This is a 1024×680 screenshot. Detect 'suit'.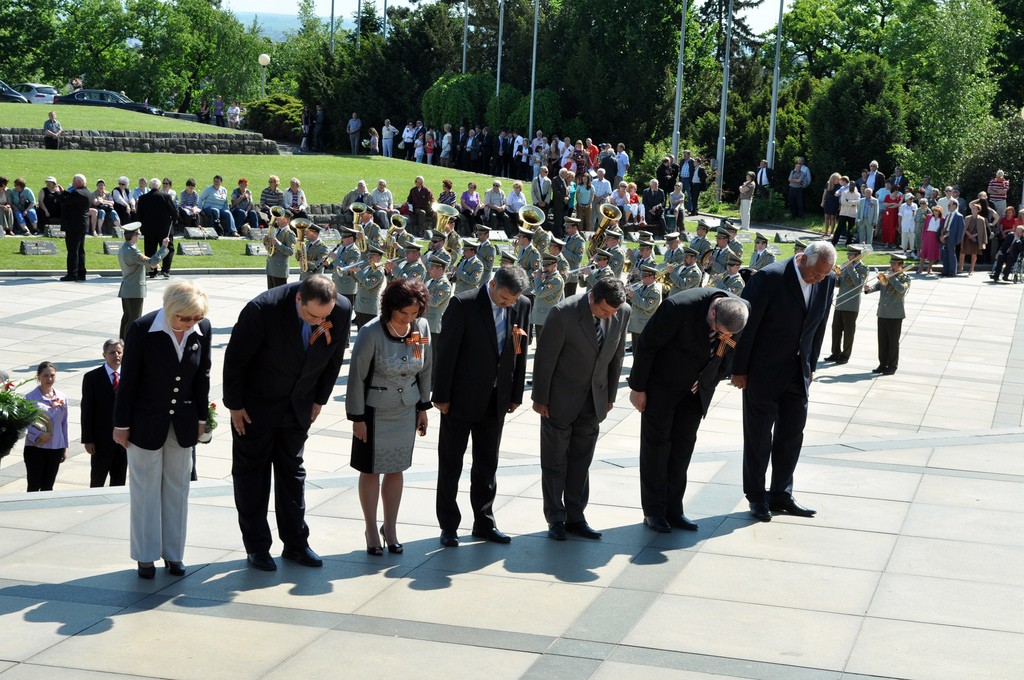
111:304:216:556.
